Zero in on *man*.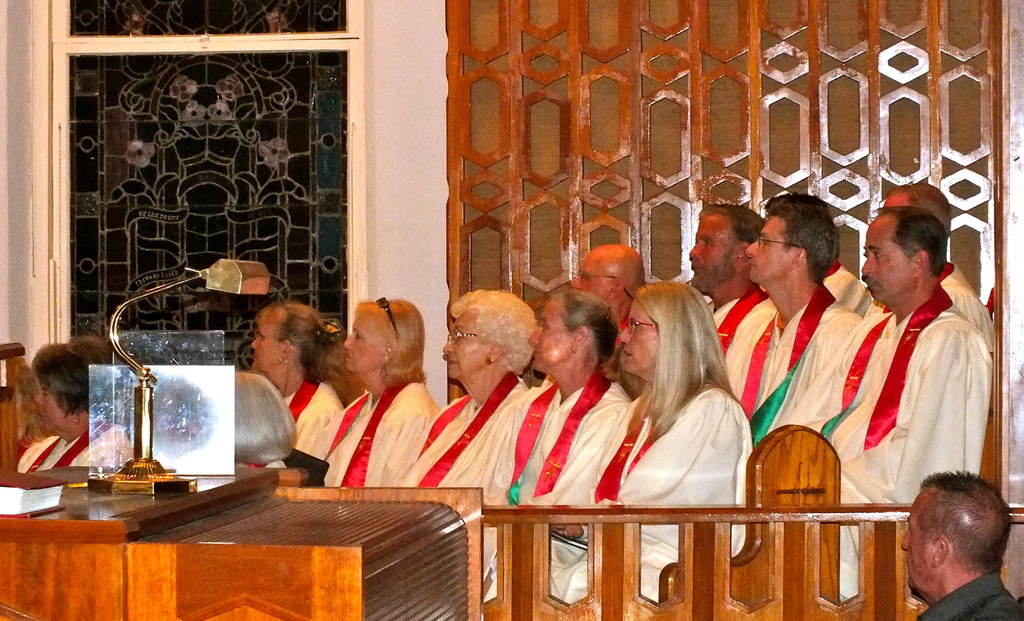
Zeroed in: [left=897, top=466, right=1023, bottom=620].
